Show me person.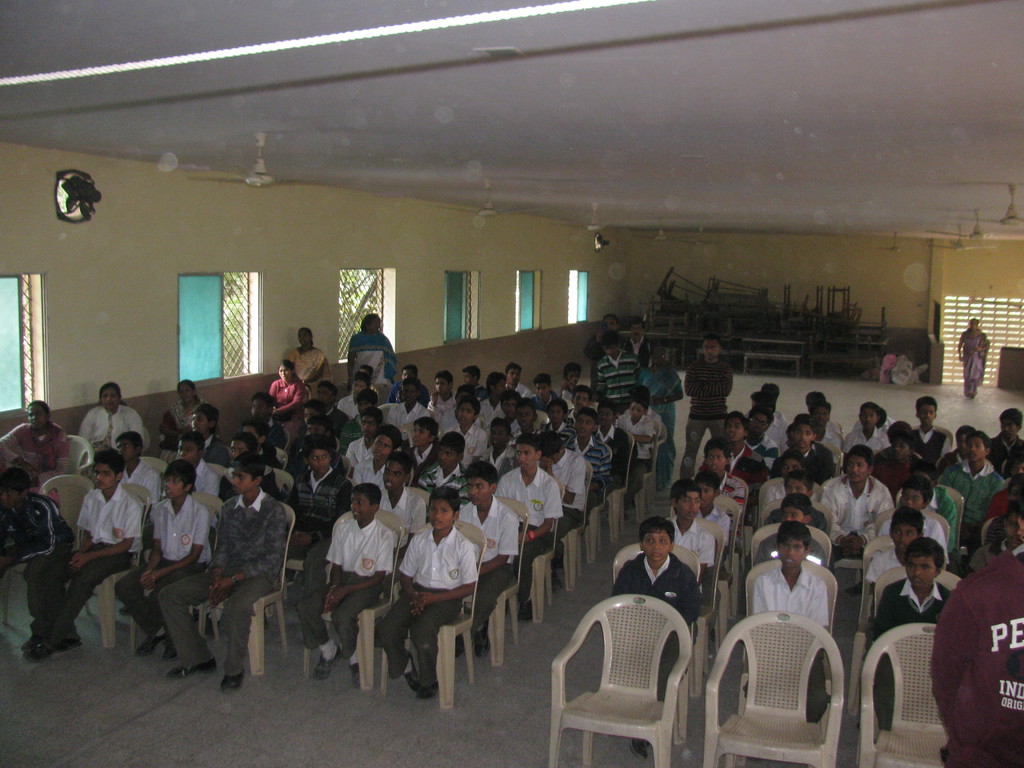
person is here: left=312, top=380, right=357, bottom=456.
